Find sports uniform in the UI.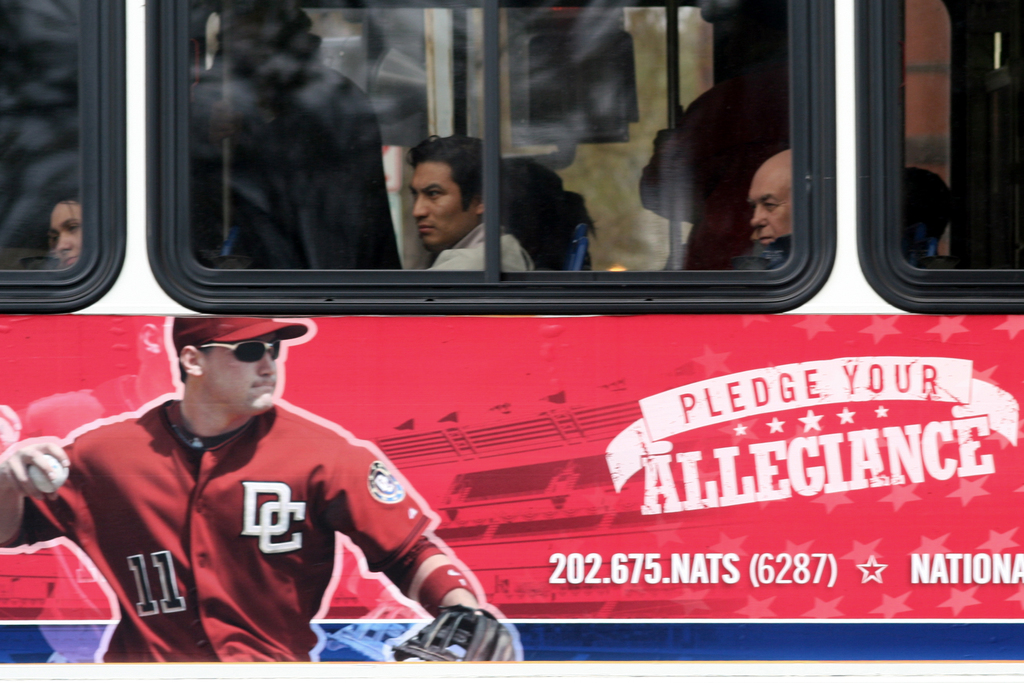
UI element at [x1=425, y1=220, x2=540, y2=269].
